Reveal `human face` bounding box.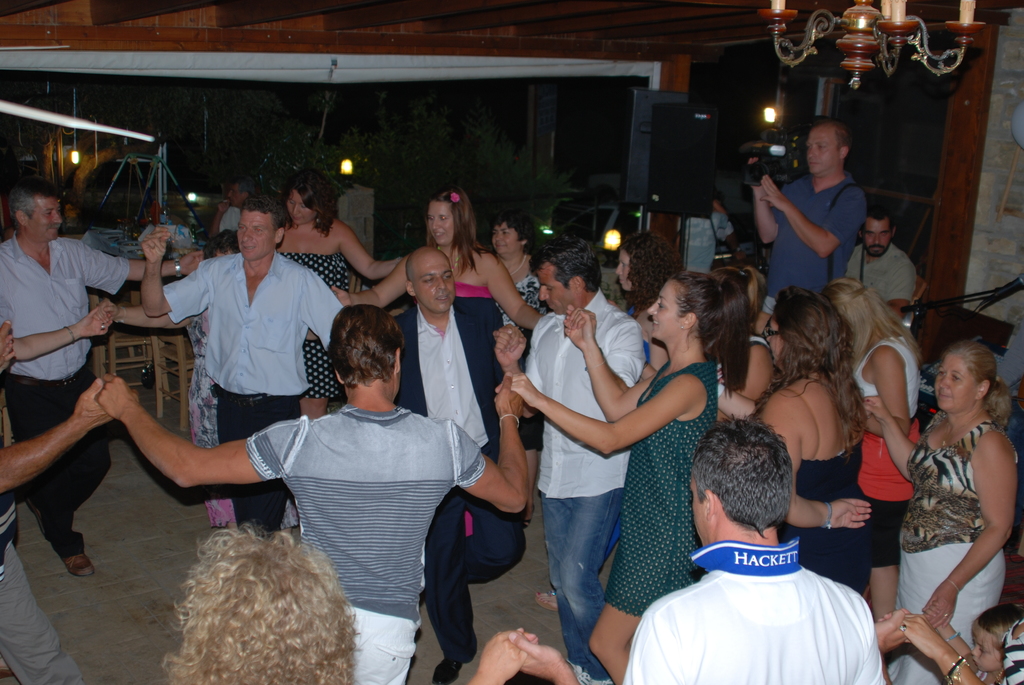
Revealed: detection(935, 354, 976, 405).
